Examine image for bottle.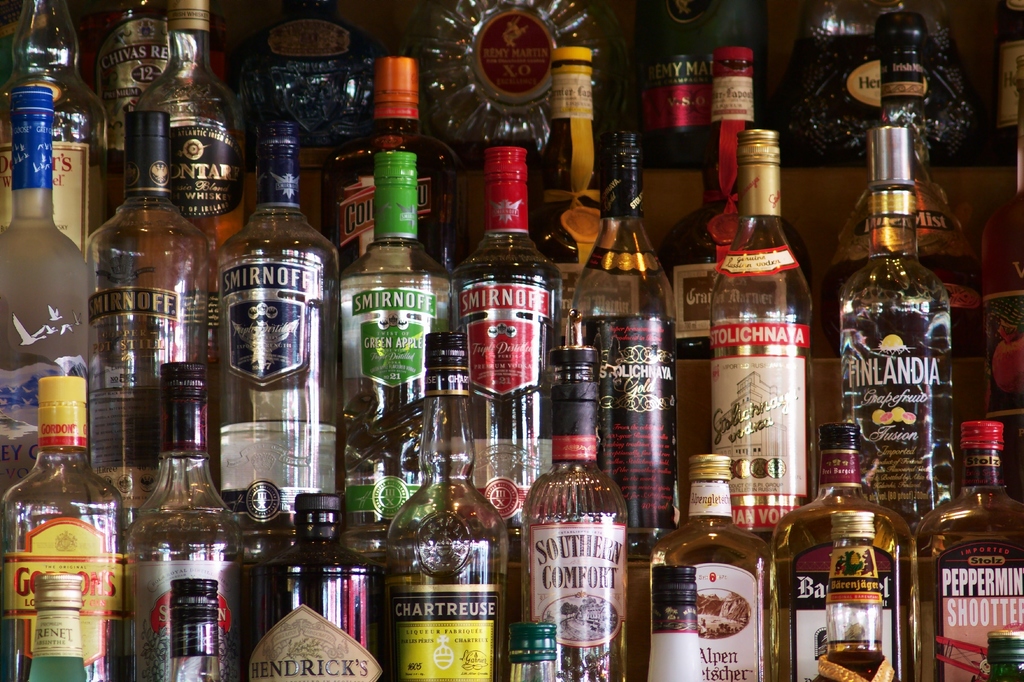
Examination result: left=653, top=458, right=787, bottom=676.
